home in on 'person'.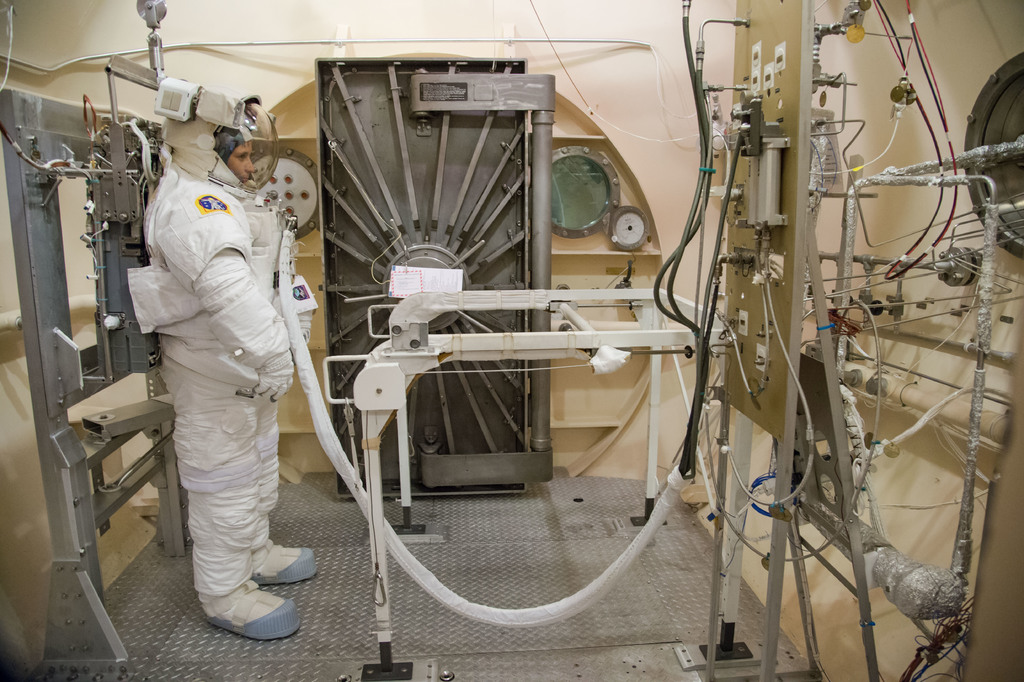
Homed in at detection(110, 90, 312, 678).
